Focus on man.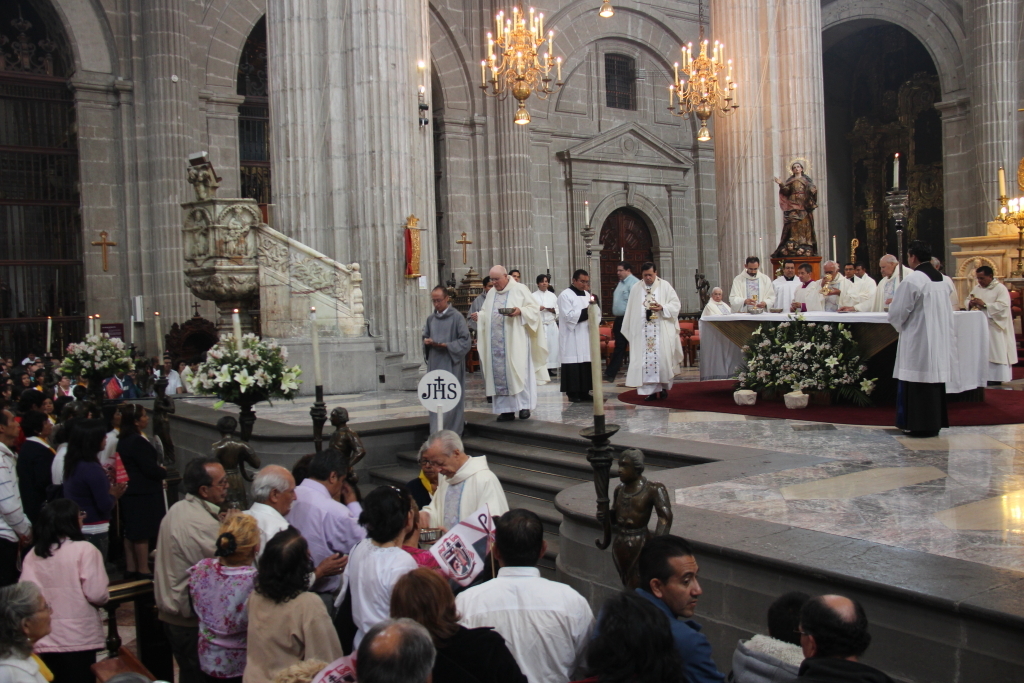
Focused at <region>633, 529, 731, 682</region>.
